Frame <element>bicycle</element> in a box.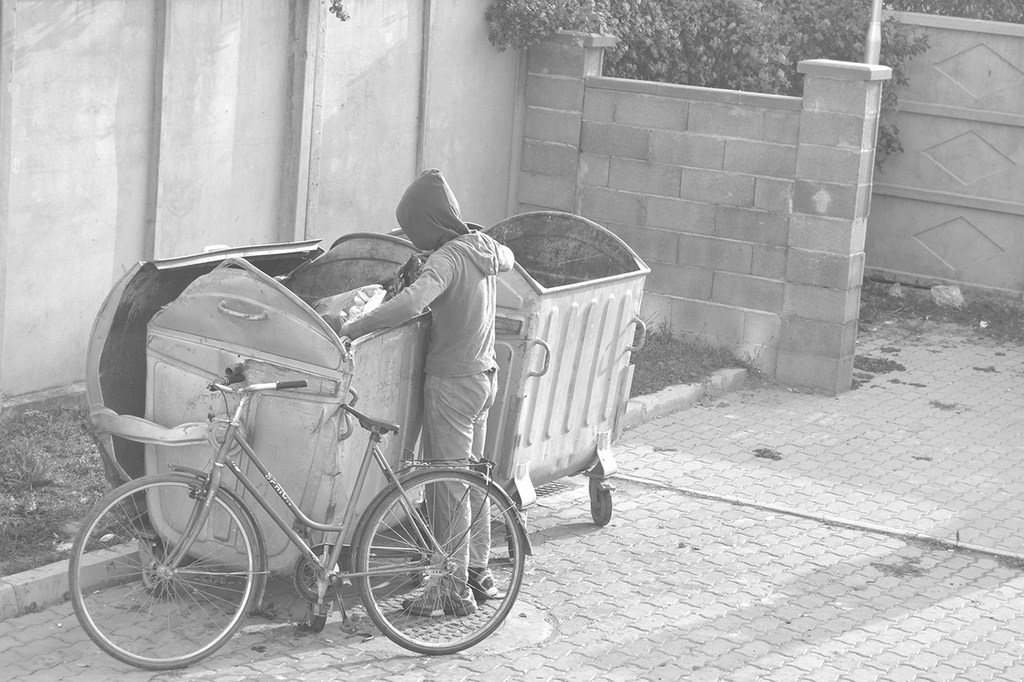
<region>61, 293, 550, 670</region>.
